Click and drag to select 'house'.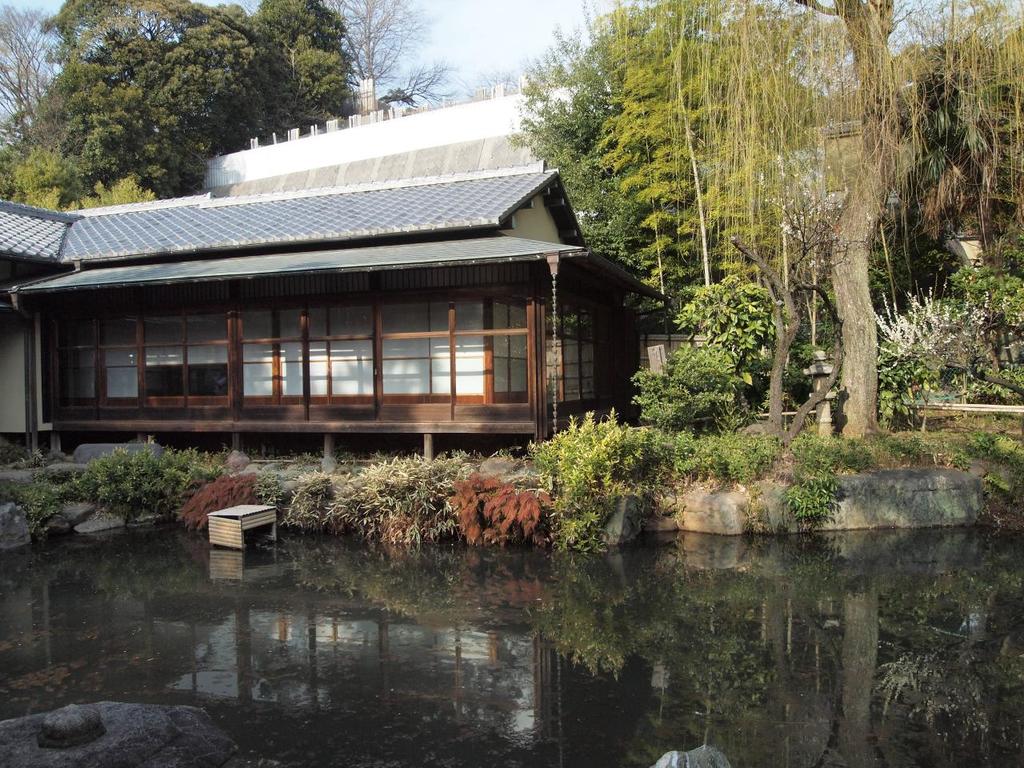
Selection: left=31, top=125, right=666, bottom=497.
